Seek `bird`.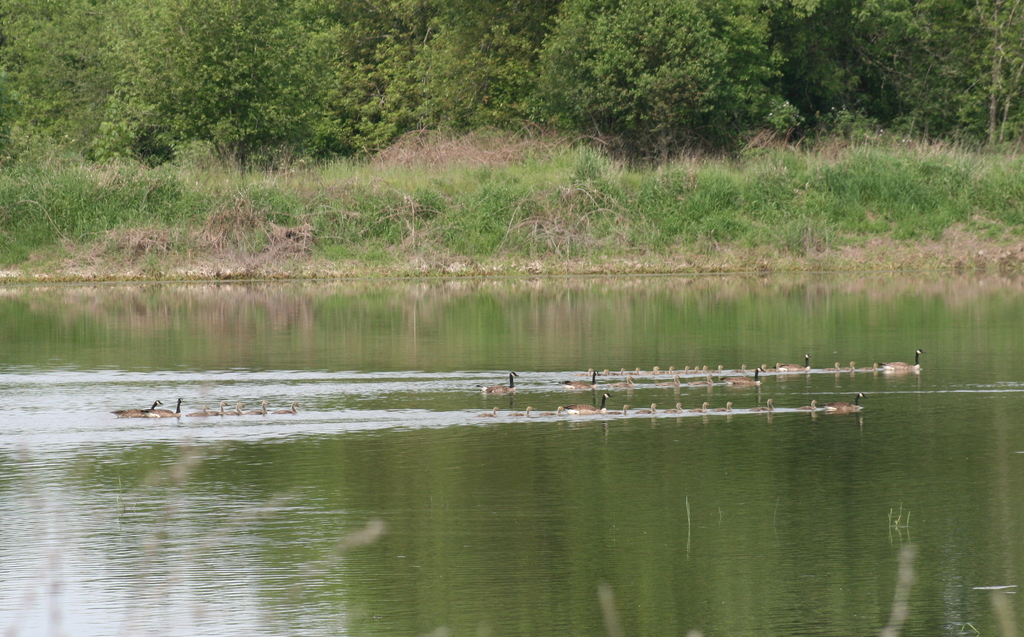
BBox(477, 368, 525, 393).
